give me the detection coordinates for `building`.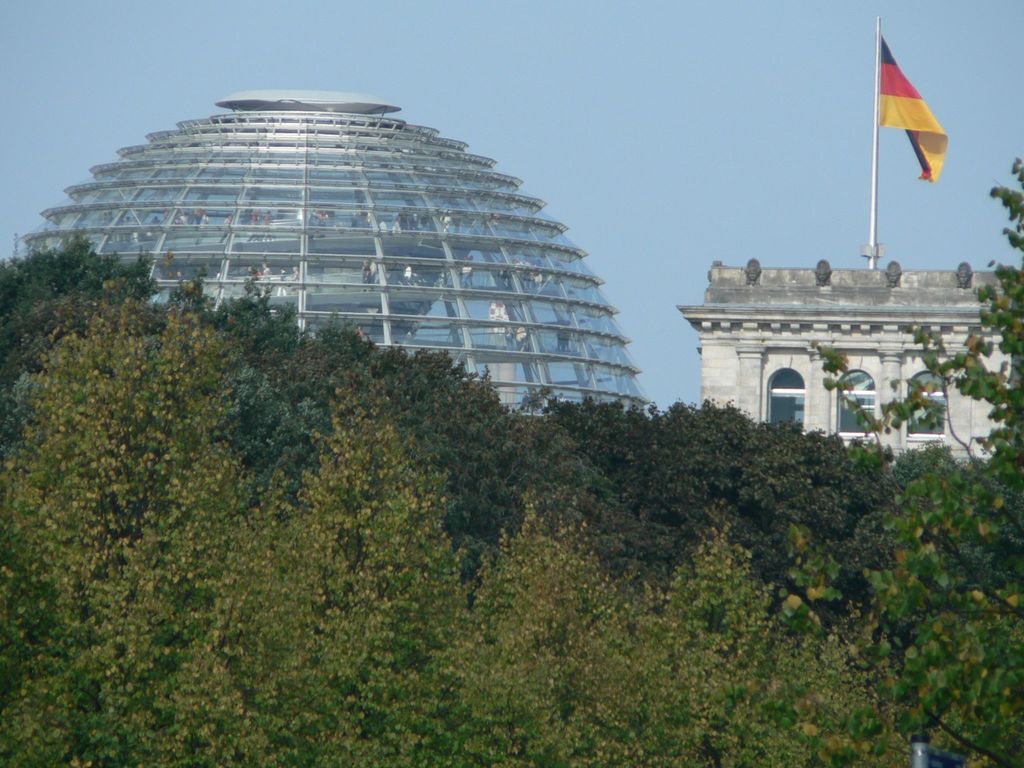
region(21, 88, 648, 415).
